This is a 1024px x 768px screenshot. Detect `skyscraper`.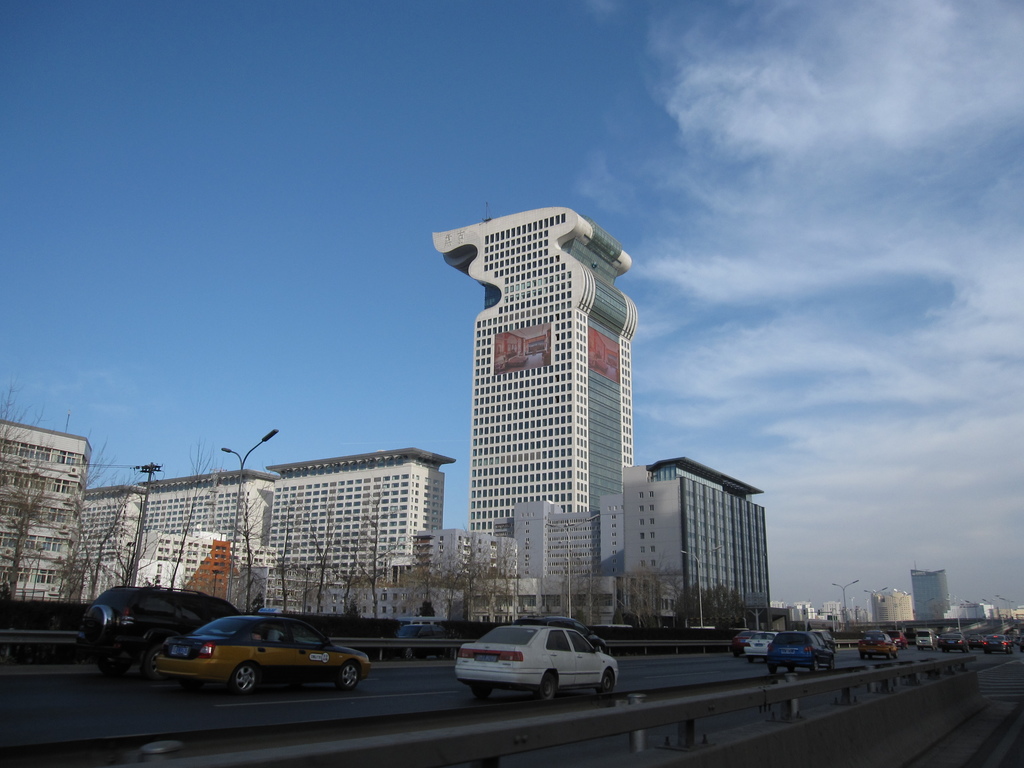
box=[432, 204, 636, 531].
